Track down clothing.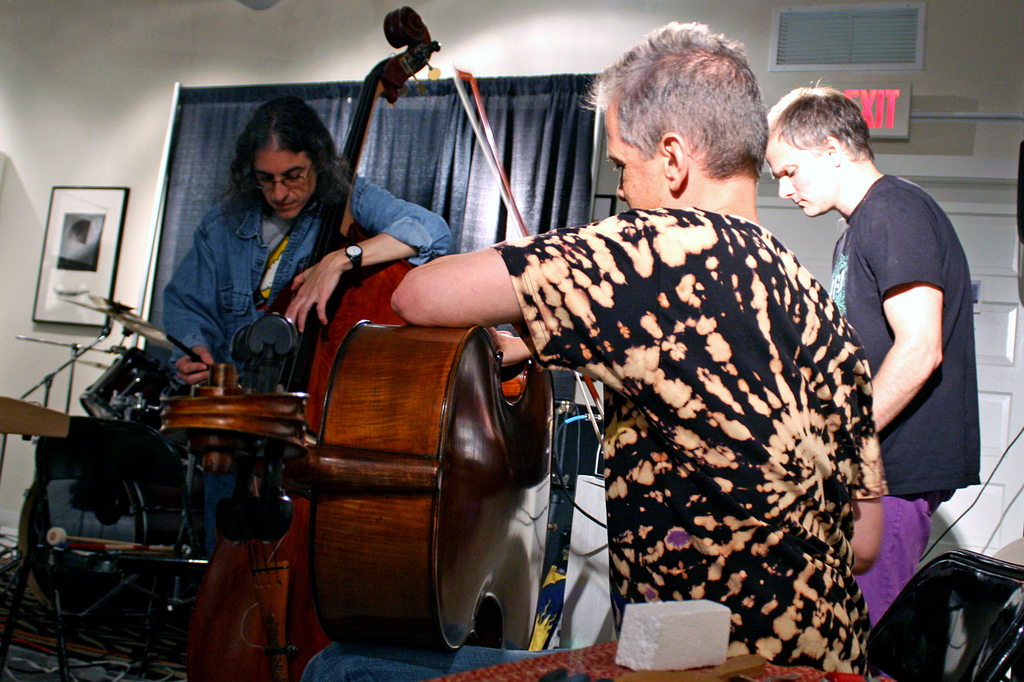
Tracked to <region>824, 171, 984, 627</region>.
